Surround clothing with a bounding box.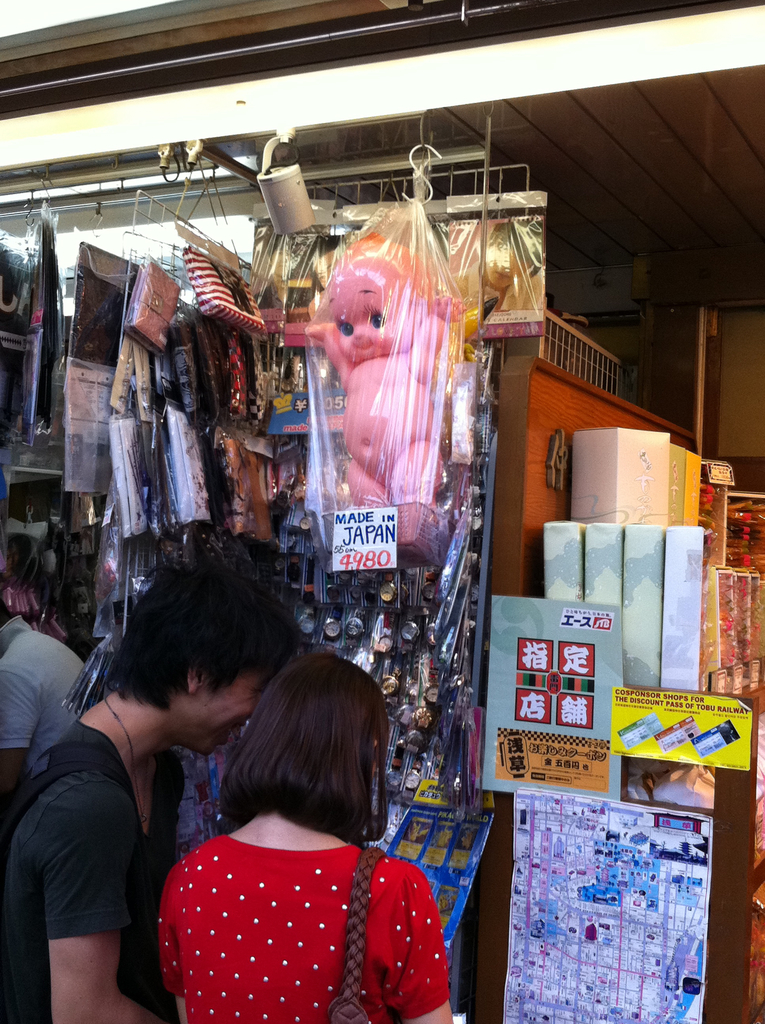
rect(1, 720, 183, 1023).
